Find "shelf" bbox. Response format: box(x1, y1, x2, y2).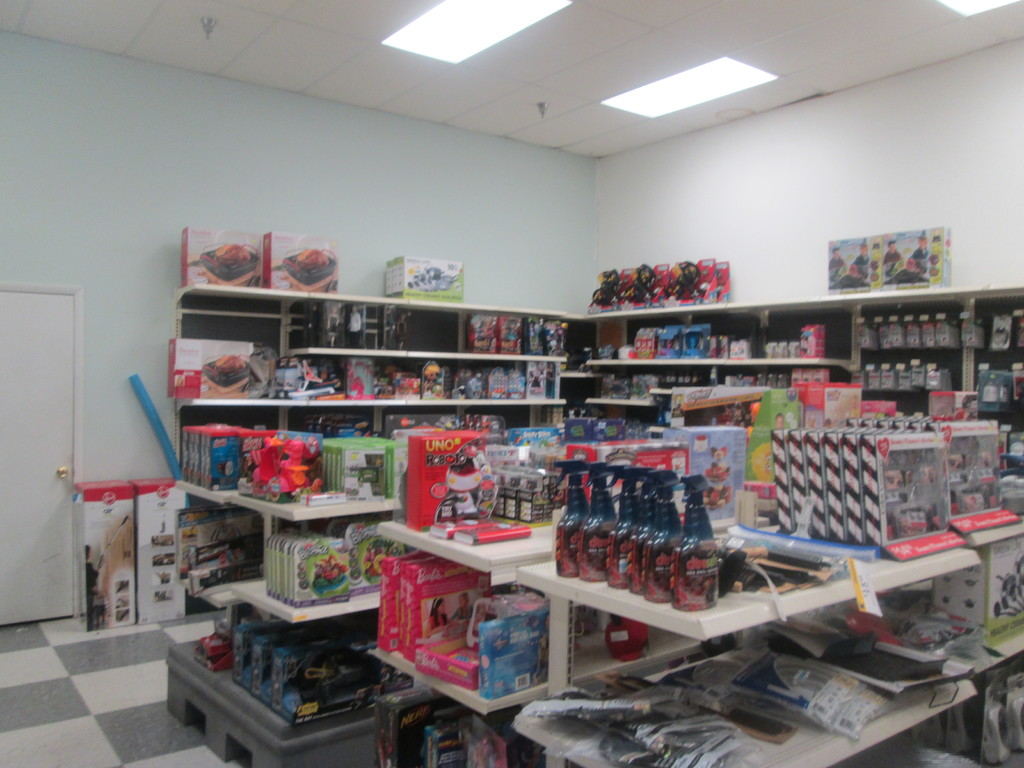
box(212, 429, 438, 523).
